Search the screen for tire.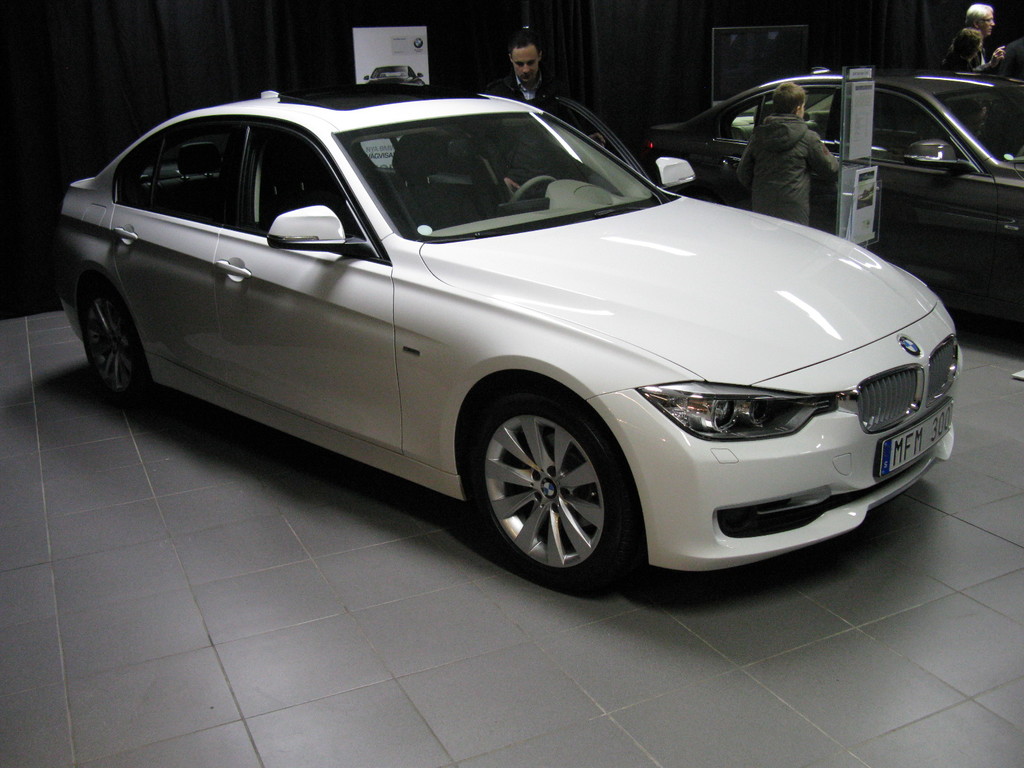
Found at [467,376,632,590].
